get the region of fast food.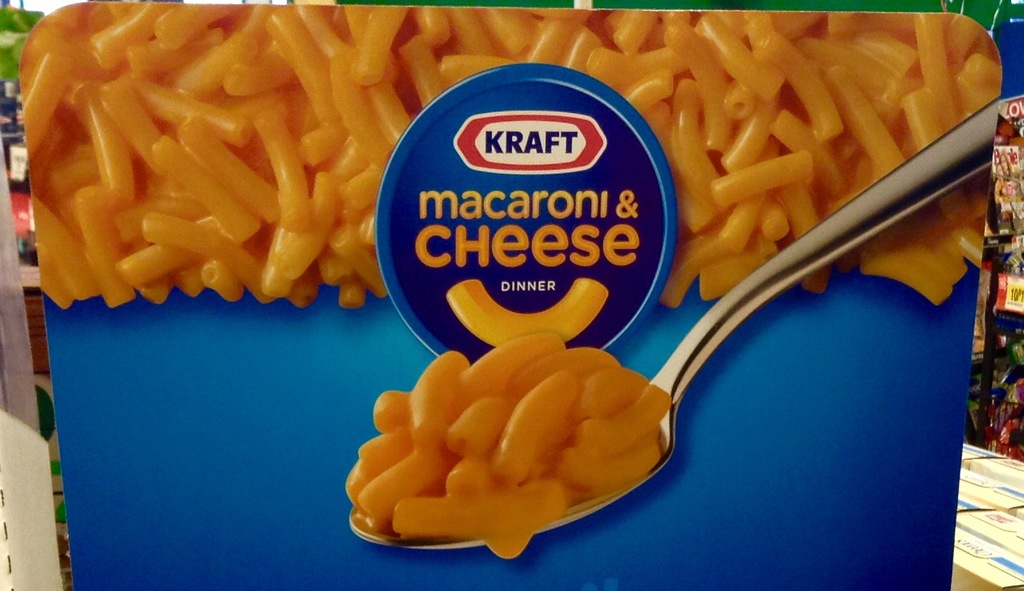
<box>389,485,570,543</box>.
